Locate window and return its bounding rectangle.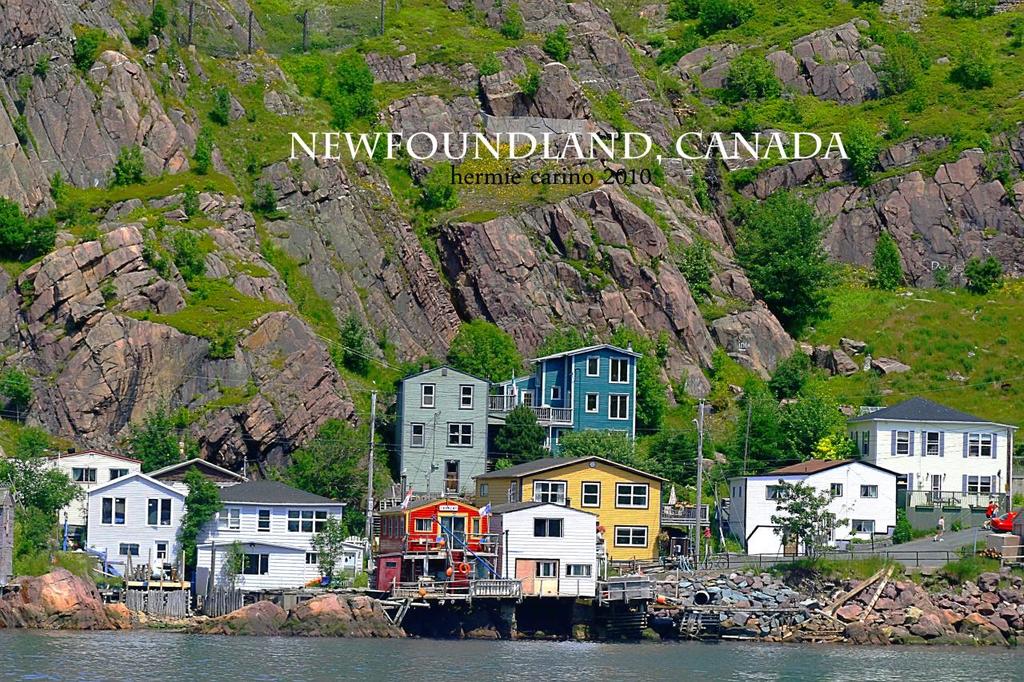
[962,467,998,501].
